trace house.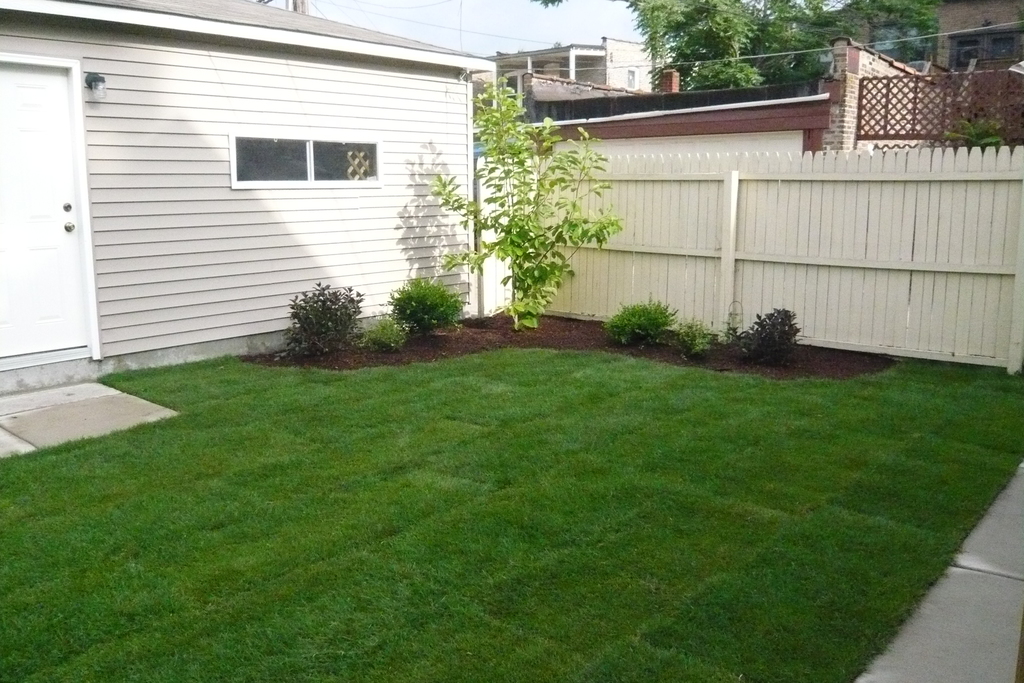
Traced to bbox=(520, 0, 1023, 374).
